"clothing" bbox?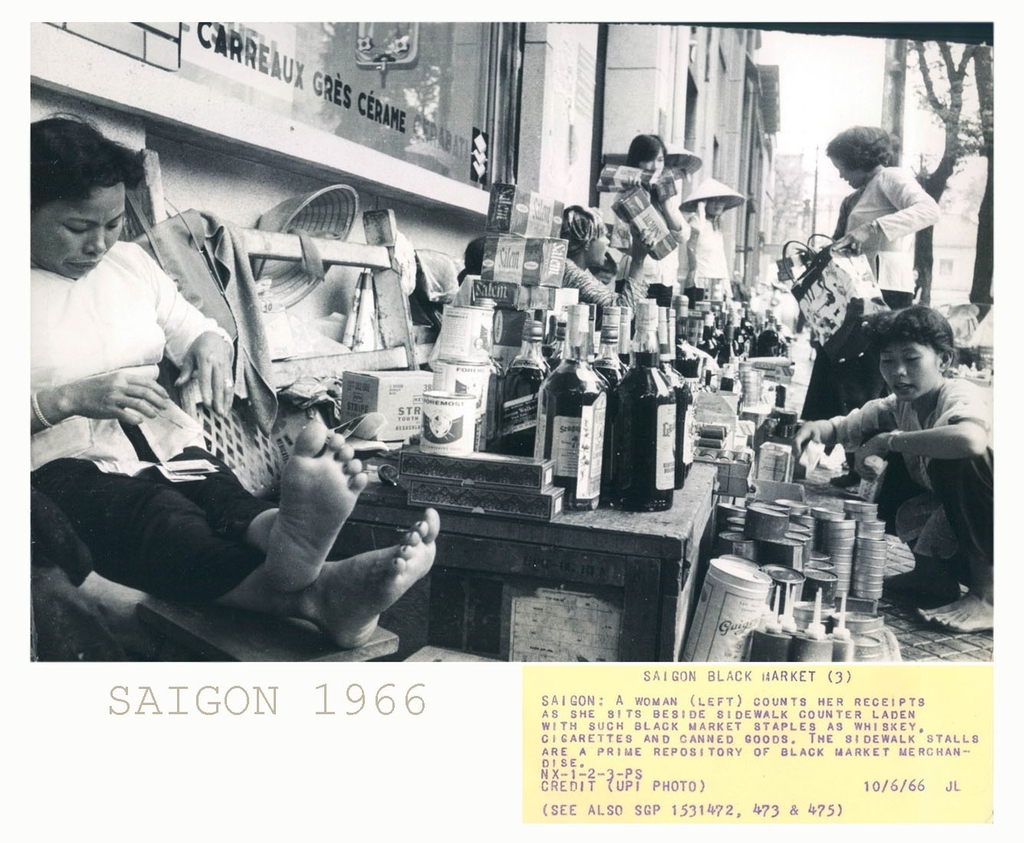
23, 237, 297, 615
